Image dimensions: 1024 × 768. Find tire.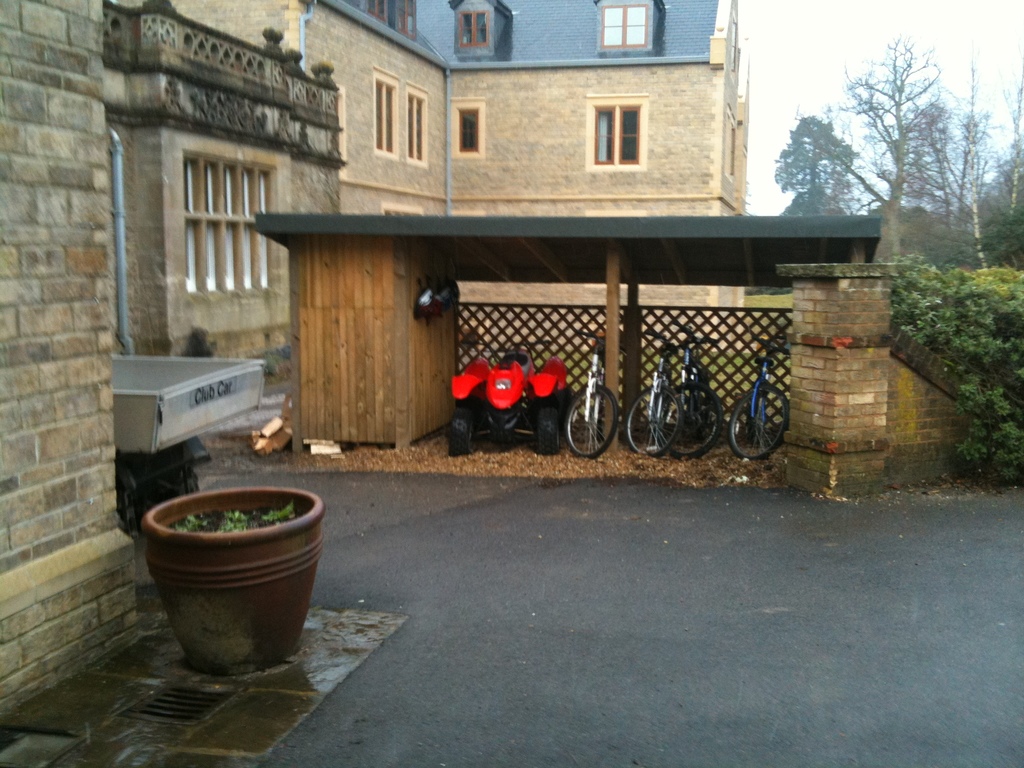
box=[531, 403, 564, 457].
